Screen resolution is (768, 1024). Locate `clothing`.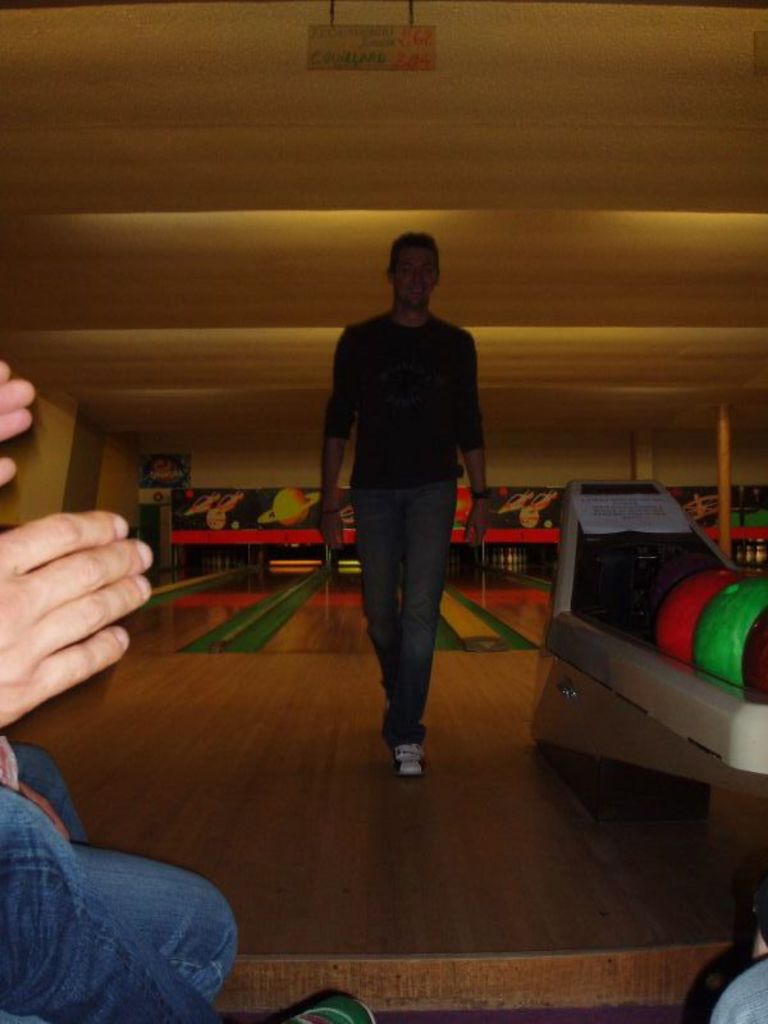
box(319, 232, 490, 723).
